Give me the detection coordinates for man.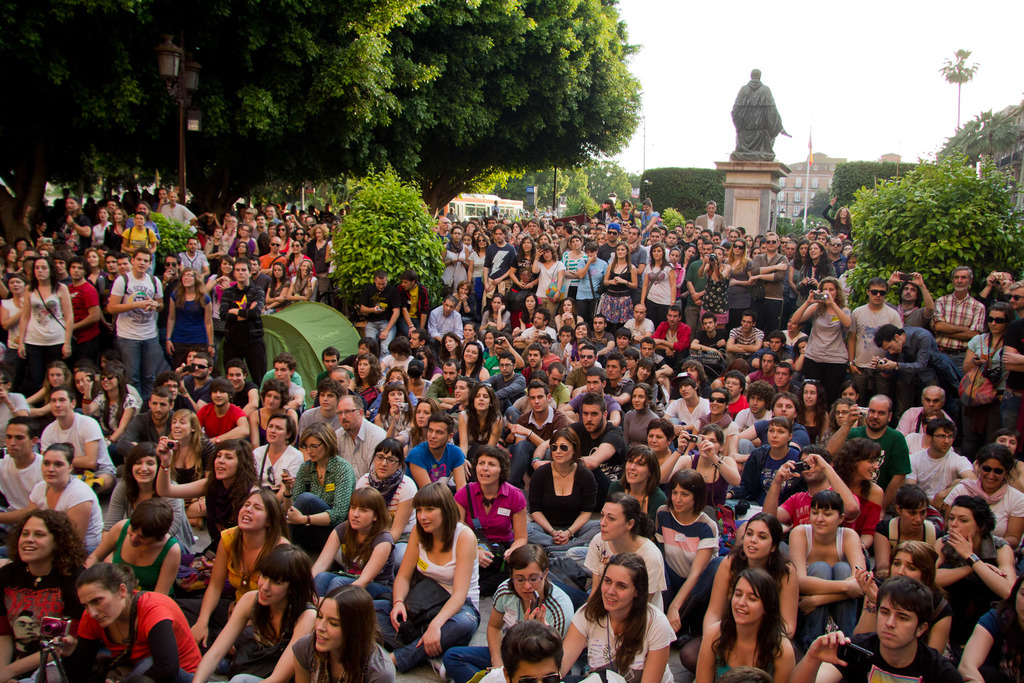
[762,441,859,530].
